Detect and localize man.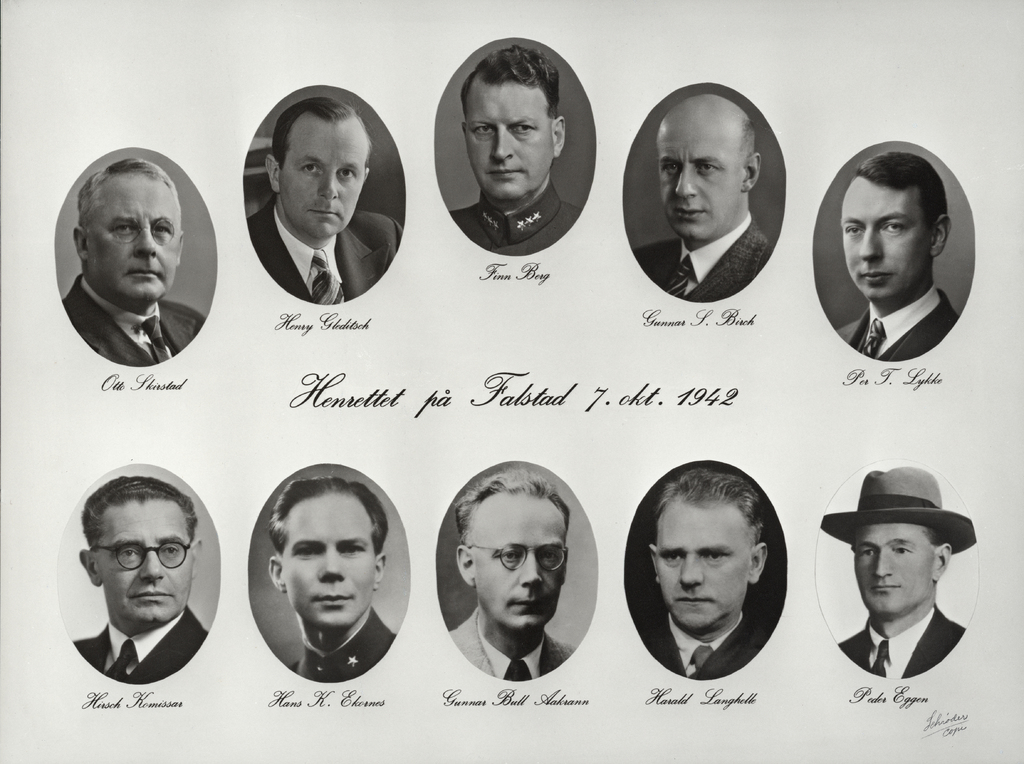
Localized at (449, 44, 584, 258).
